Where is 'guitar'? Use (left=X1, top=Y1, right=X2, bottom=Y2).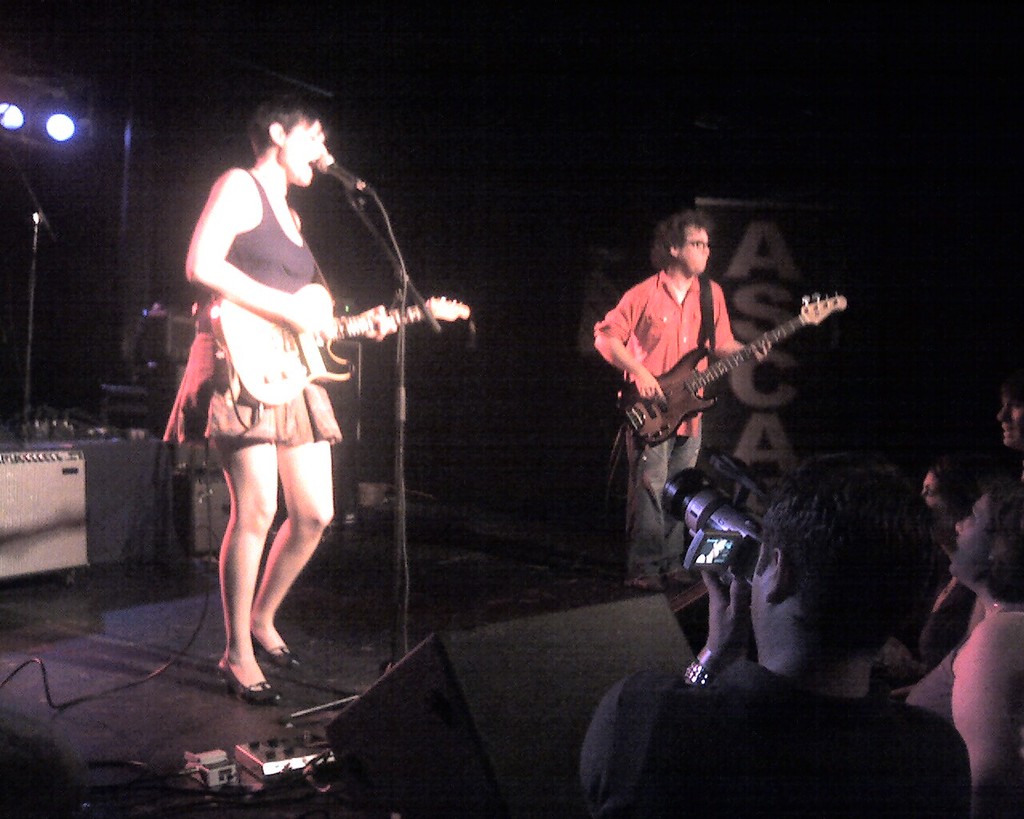
(left=634, top=303, right=847, bottom=437).
